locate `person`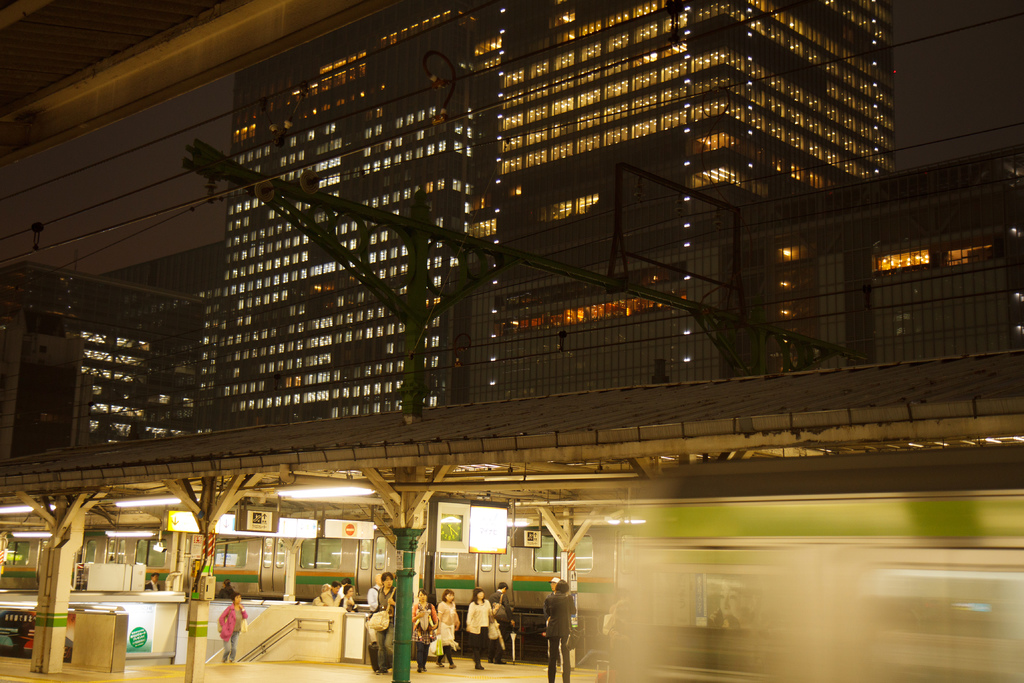
<region>369, 573, 393, 605</region>
